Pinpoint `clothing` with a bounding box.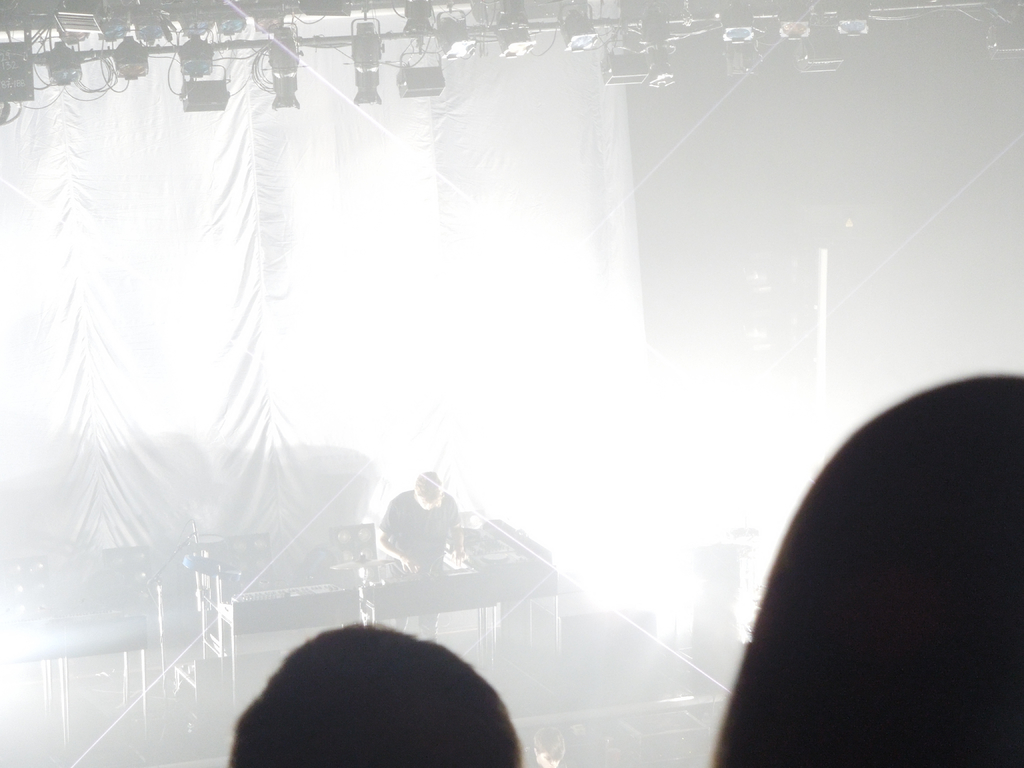
l=378, t=491, r=461, b=639.
